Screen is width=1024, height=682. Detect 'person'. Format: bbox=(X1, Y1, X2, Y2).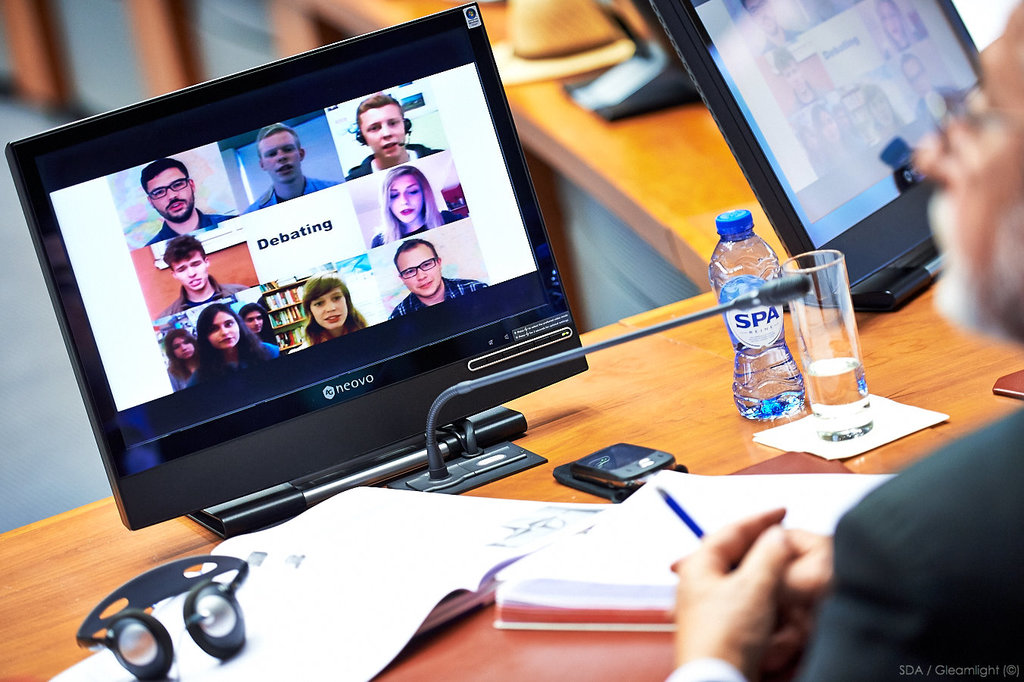
bbox=(368, 159, 428, 246).
